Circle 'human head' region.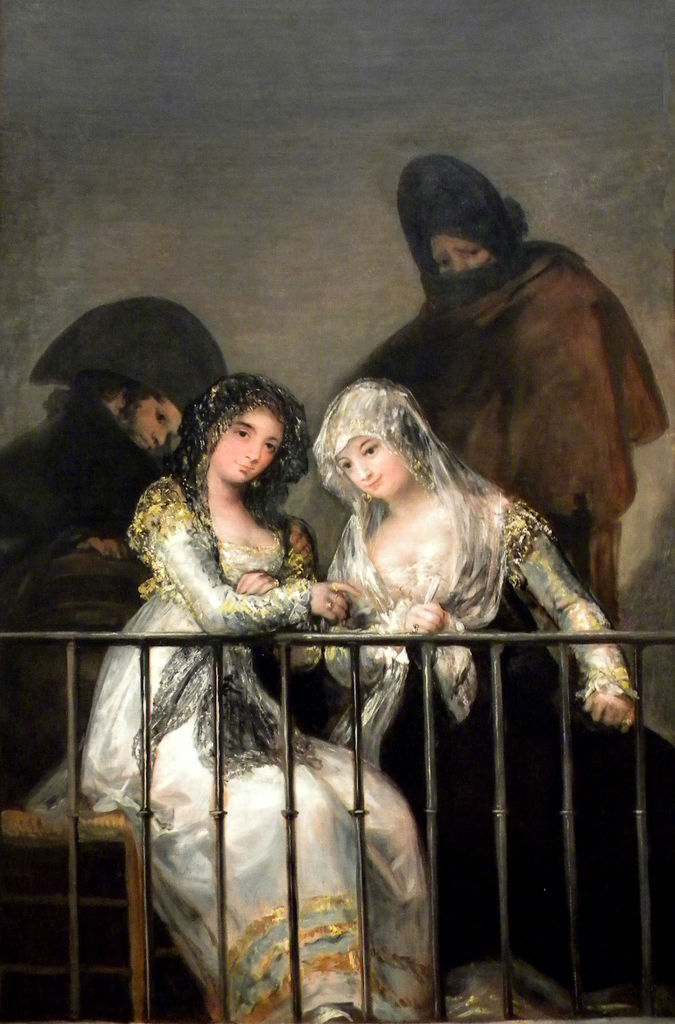
Region: locate(423, 219, 519, 287).
